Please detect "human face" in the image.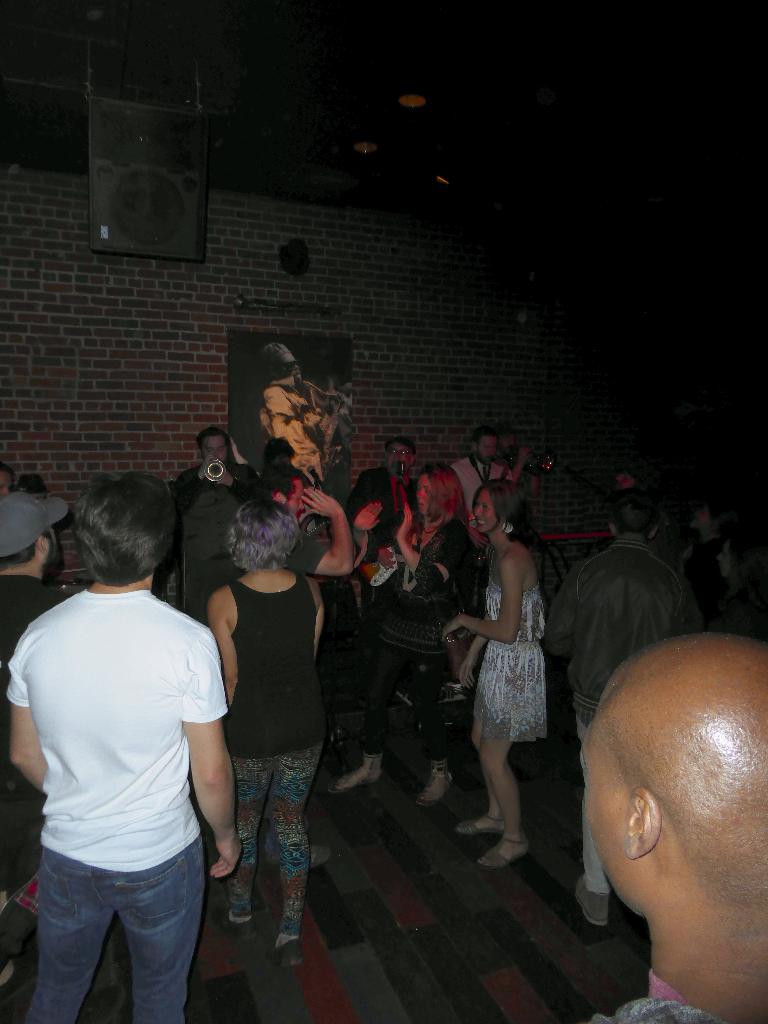
[left=476, top=488, right=500, bottom=532].
